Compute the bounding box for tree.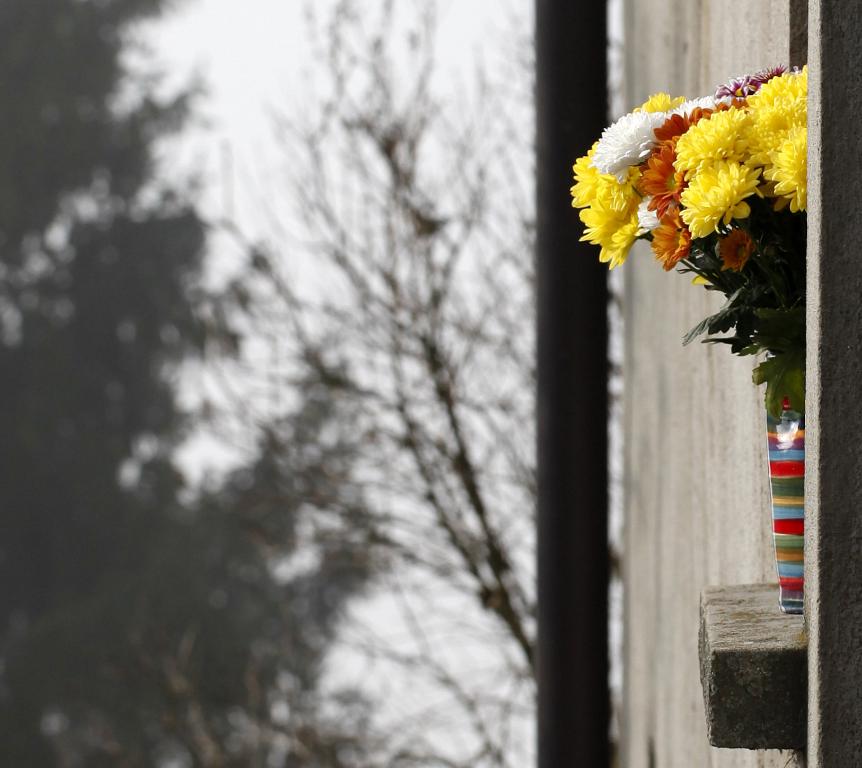
<bbox>0, 0, 391, 765</bbox>.
